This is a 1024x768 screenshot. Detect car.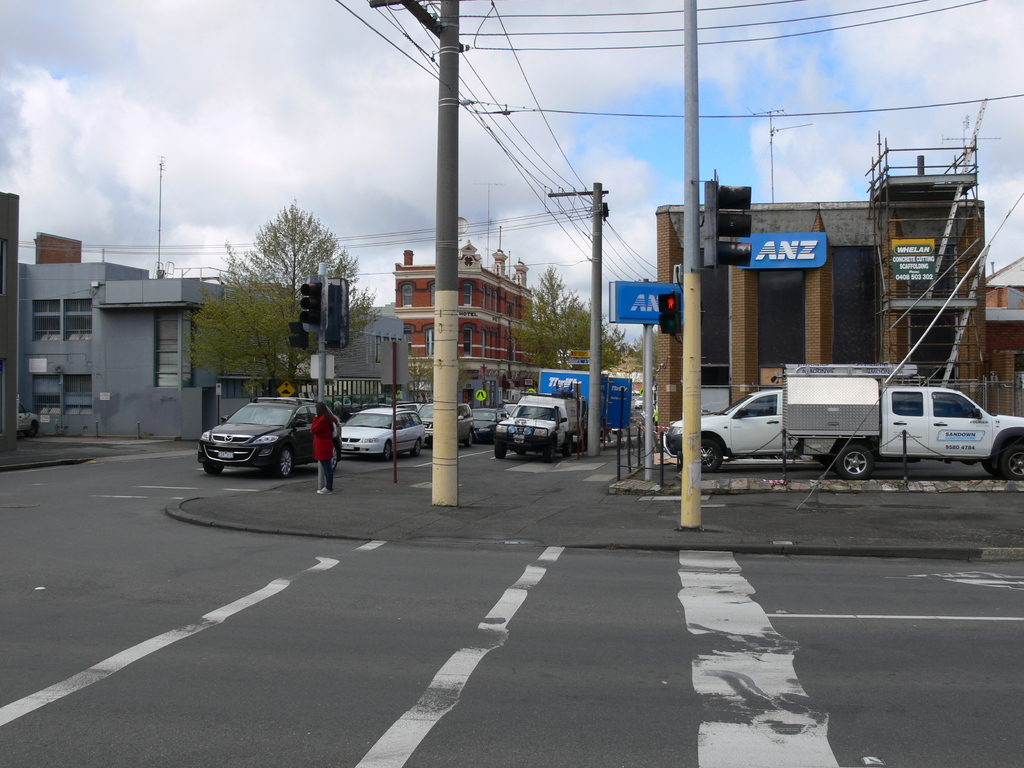
{"x1": 340, "y1": 403, "x2": 423, "y2": 458}.
